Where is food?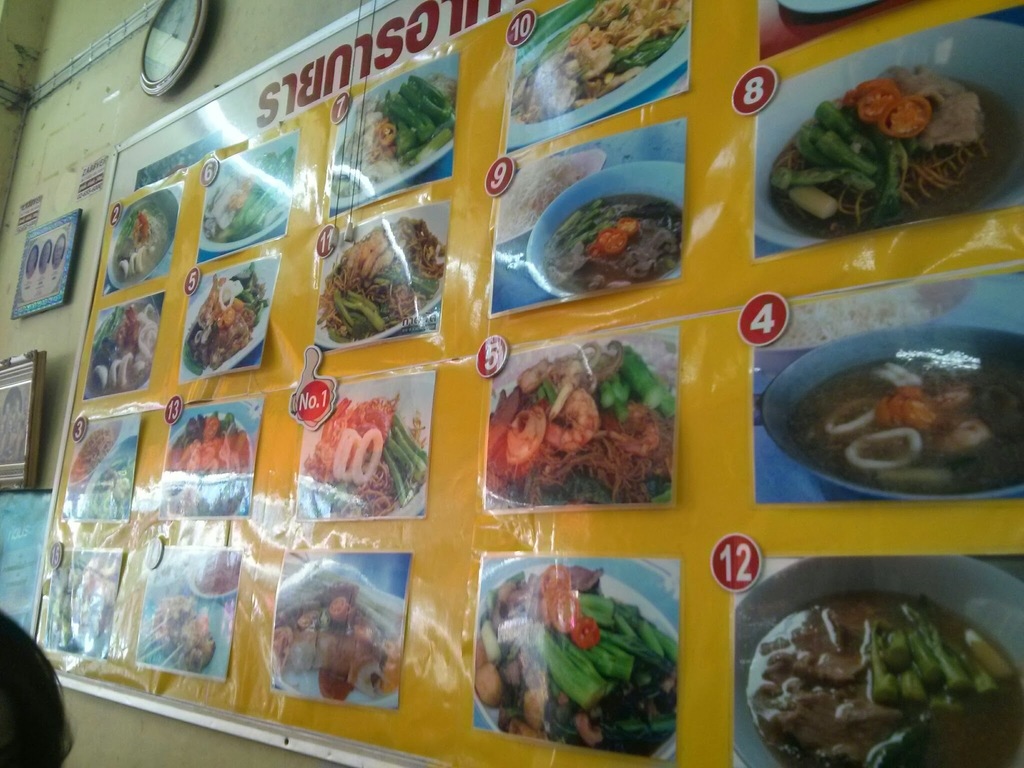
region(186, 263, 267, 371).
